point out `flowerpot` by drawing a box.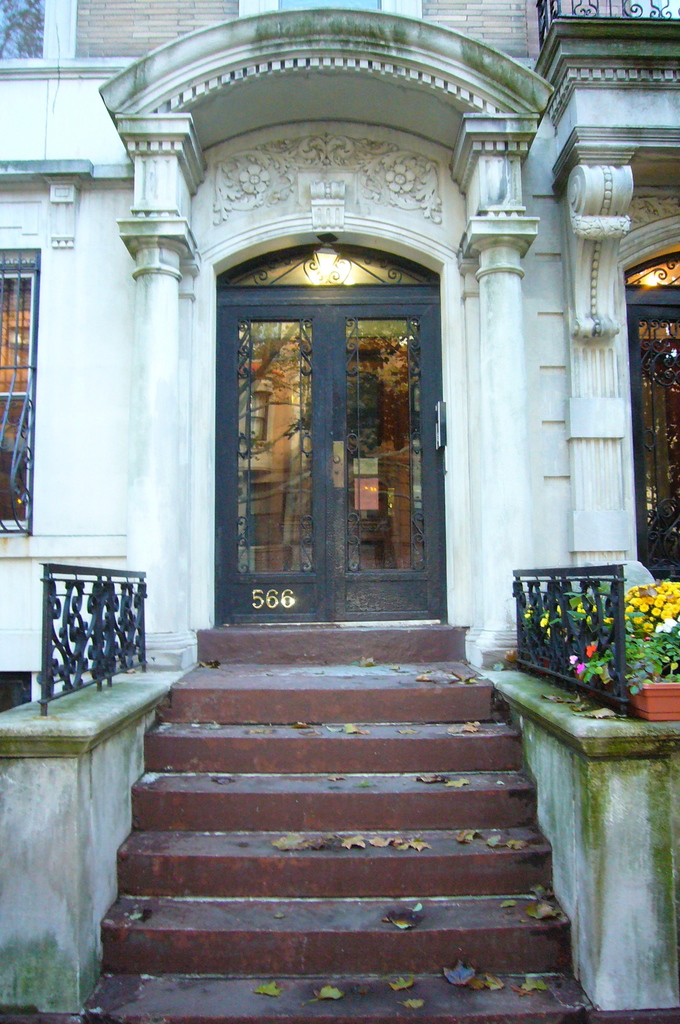
[x1=524, y1=641, x2=679, y2=721].
